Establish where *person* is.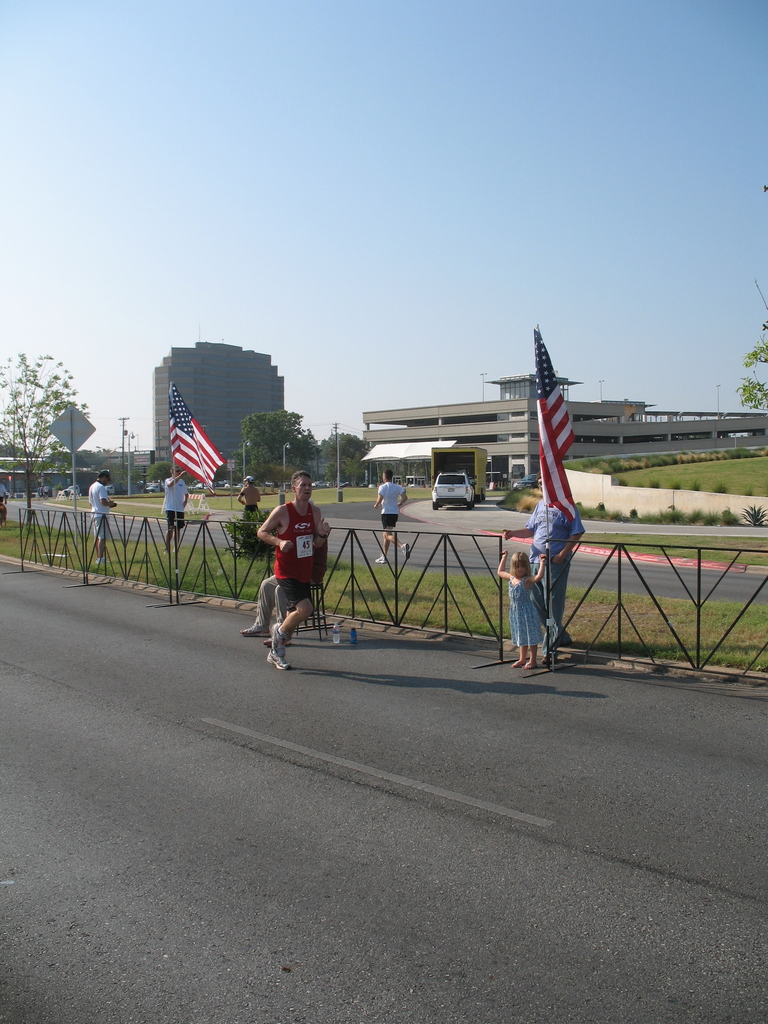
Established at 255,461,332,668.
